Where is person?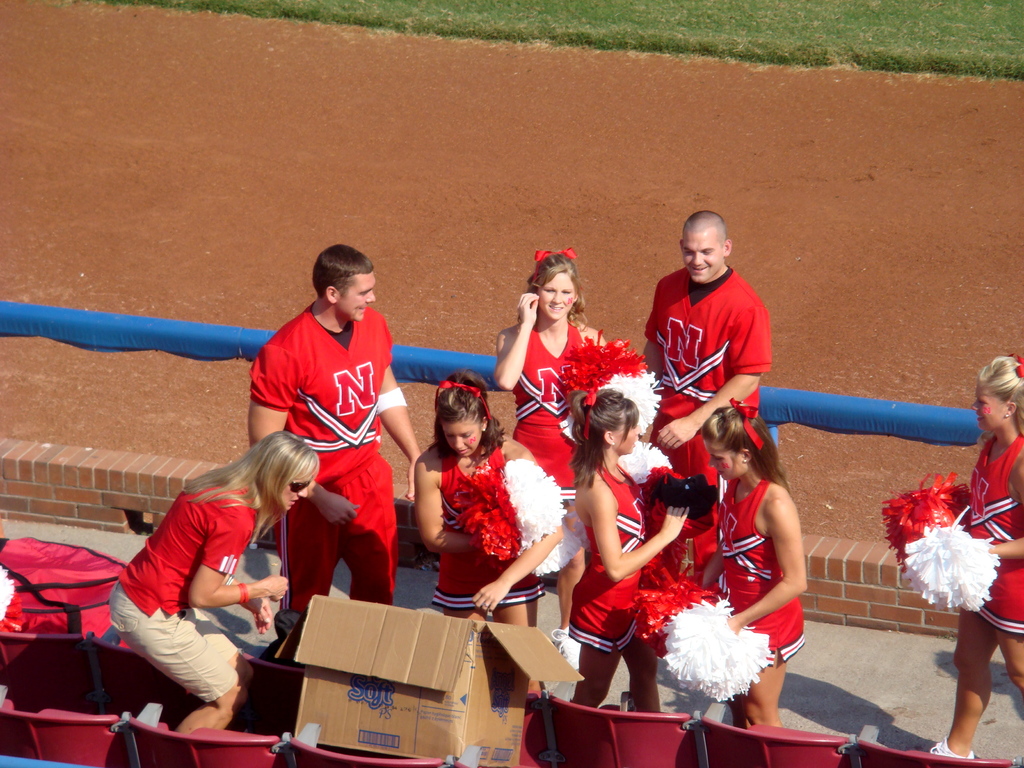
x1=497, y1=250, x2=611, y2=667.
